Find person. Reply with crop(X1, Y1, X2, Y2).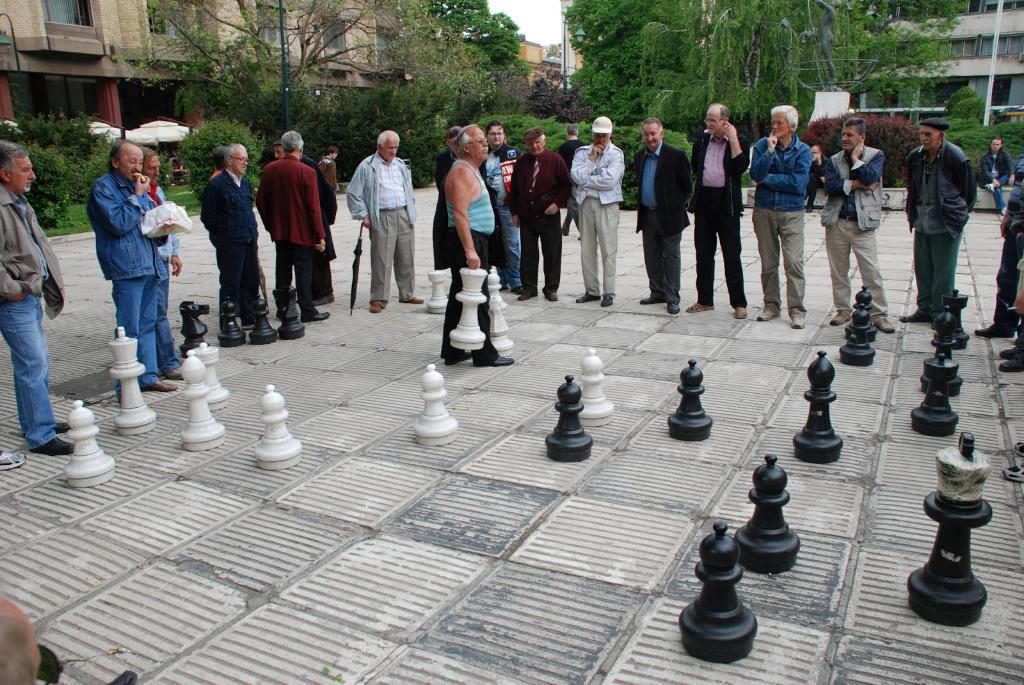
crop(994, 277, 1023, 374).
